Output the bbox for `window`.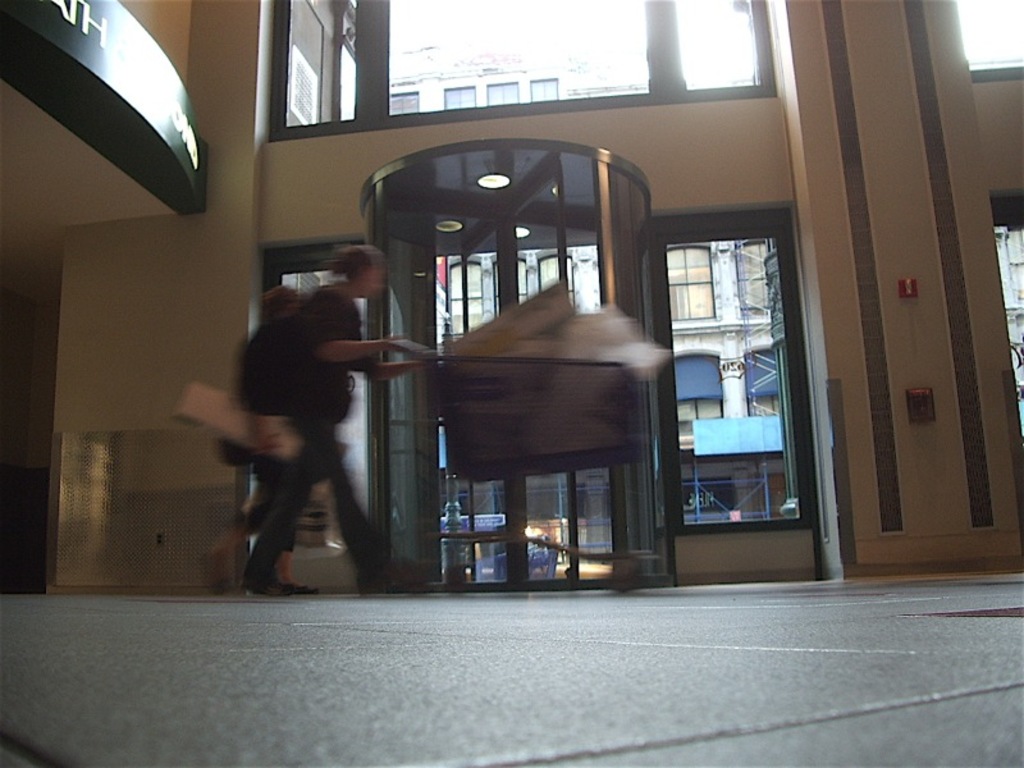
<bbox>742, 343, 776, 416</bbox>.
